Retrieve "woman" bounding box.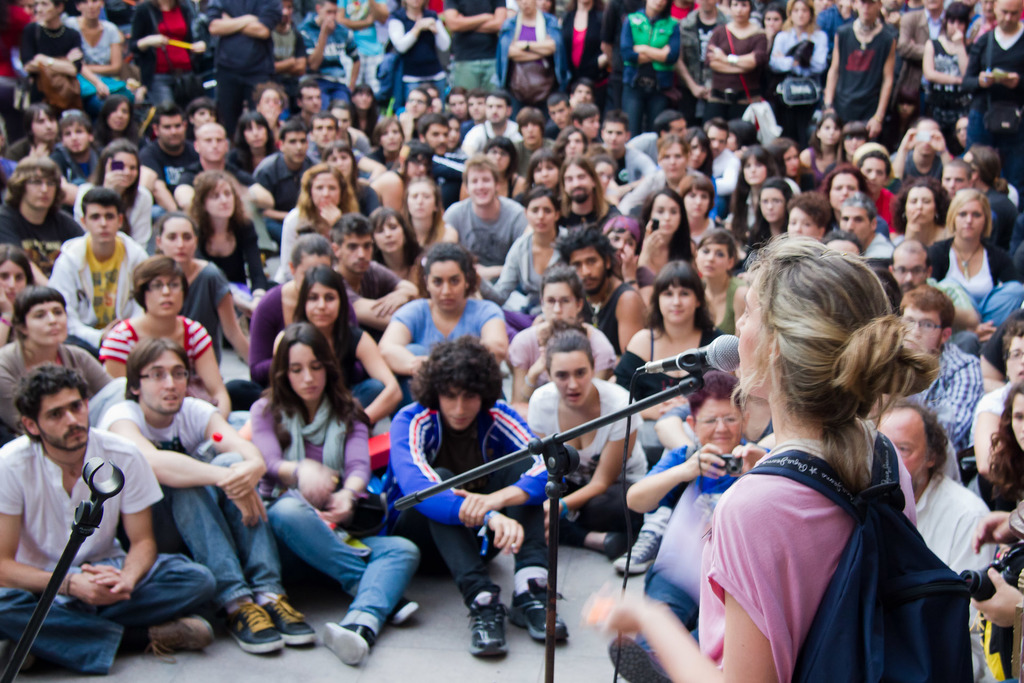
Bounding box: detection(368, 119, 403, 164).
